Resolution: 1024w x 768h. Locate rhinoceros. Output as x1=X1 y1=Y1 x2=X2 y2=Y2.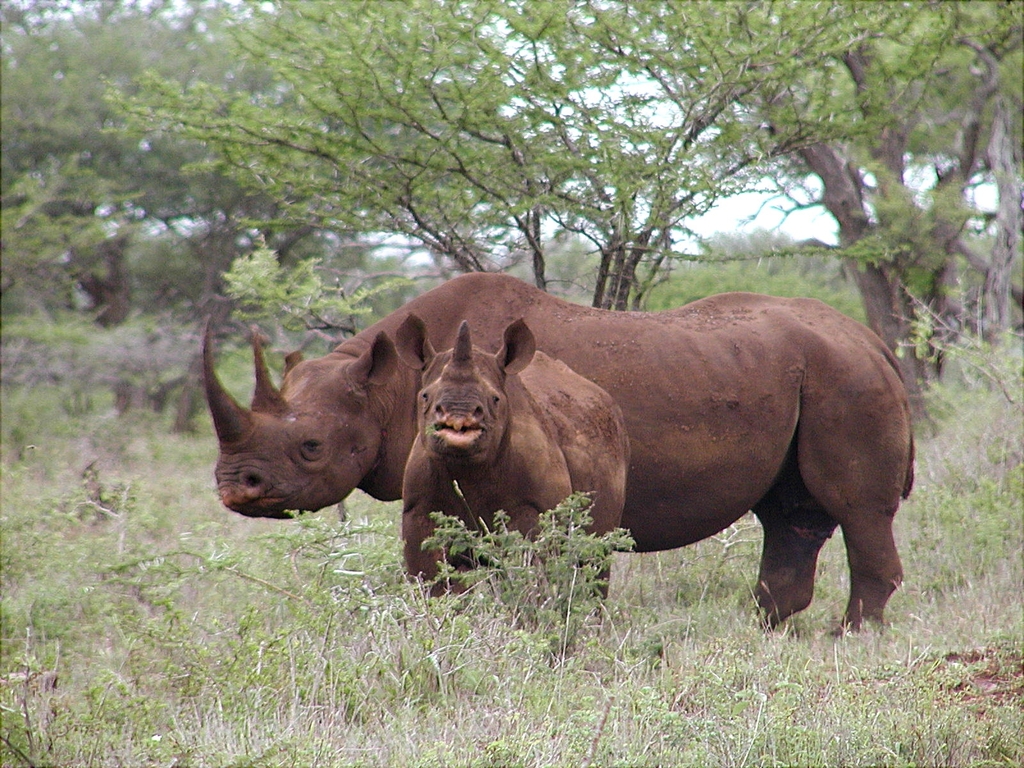
x1=397 y1=315 x2=629 y2=665.
